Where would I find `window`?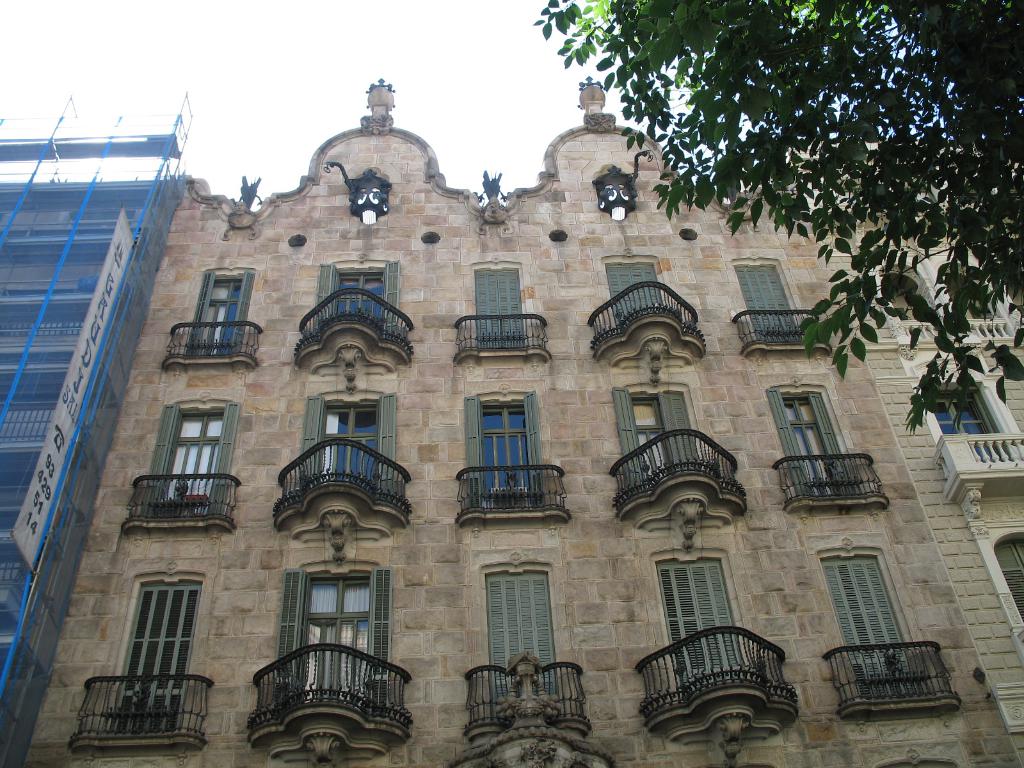
At <bbox>885, 281, 924, 322</bbox>.
